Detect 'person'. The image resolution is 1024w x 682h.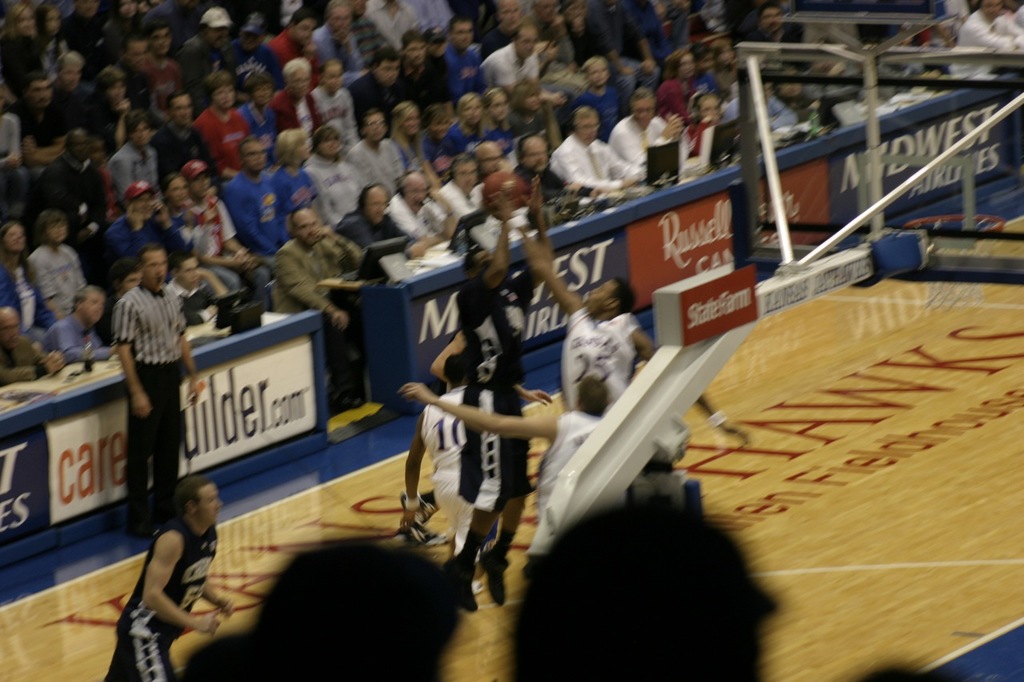
l=49, t=281, r=114, b=362.
